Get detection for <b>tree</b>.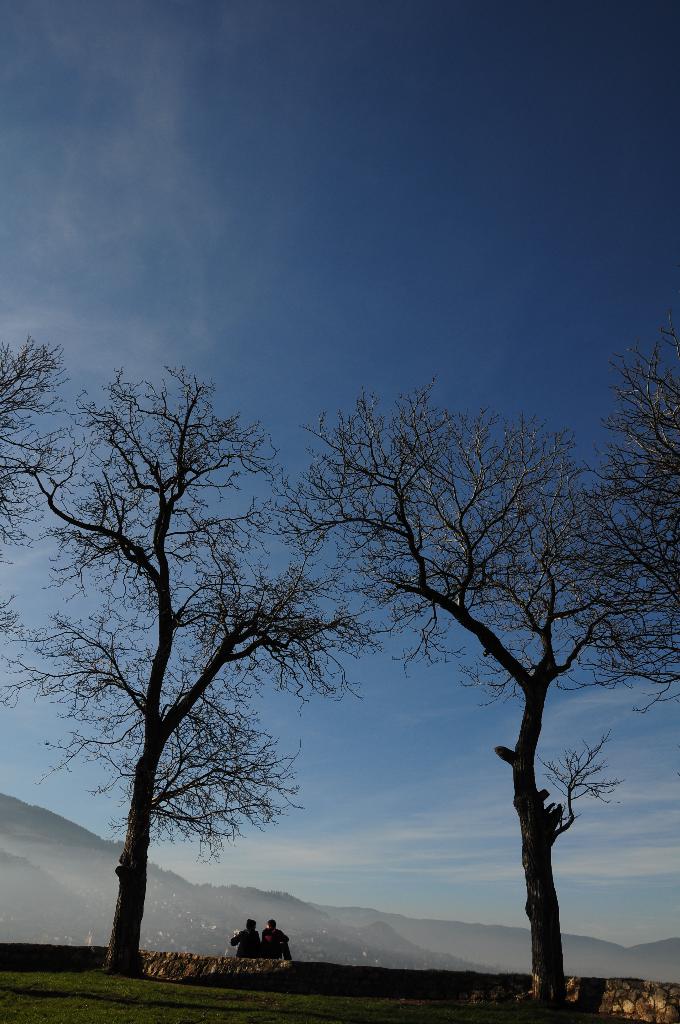
Detection: l=0, t=330, r=75, b=630.
